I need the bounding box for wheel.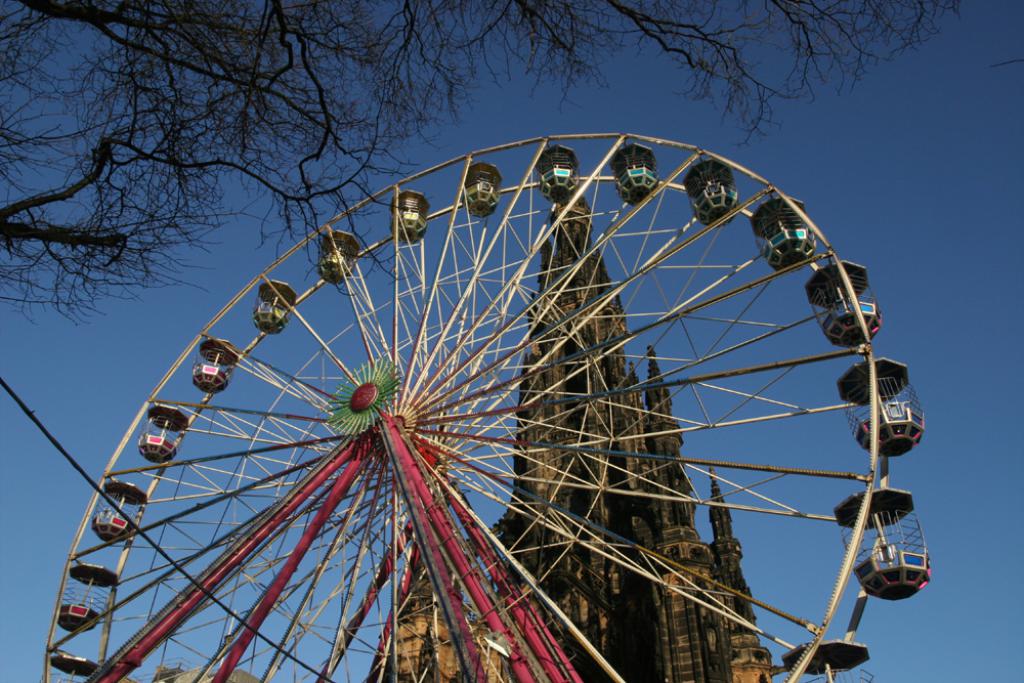
Here it is: [59, 106, 919, 677].
